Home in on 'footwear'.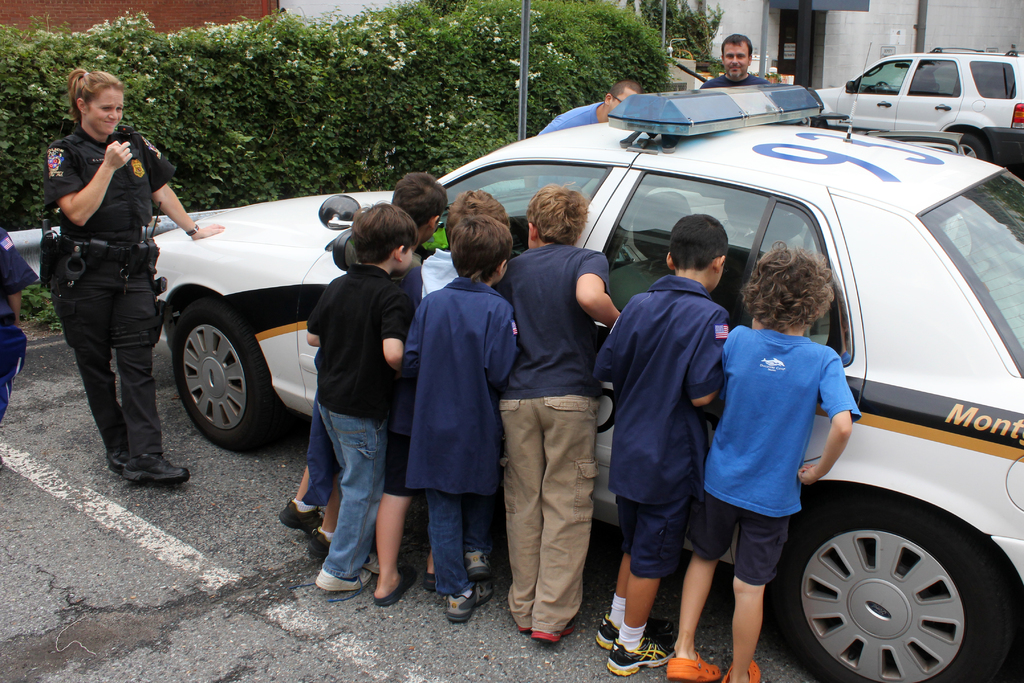
Homed in at detection(282, 494, 322, 533).
